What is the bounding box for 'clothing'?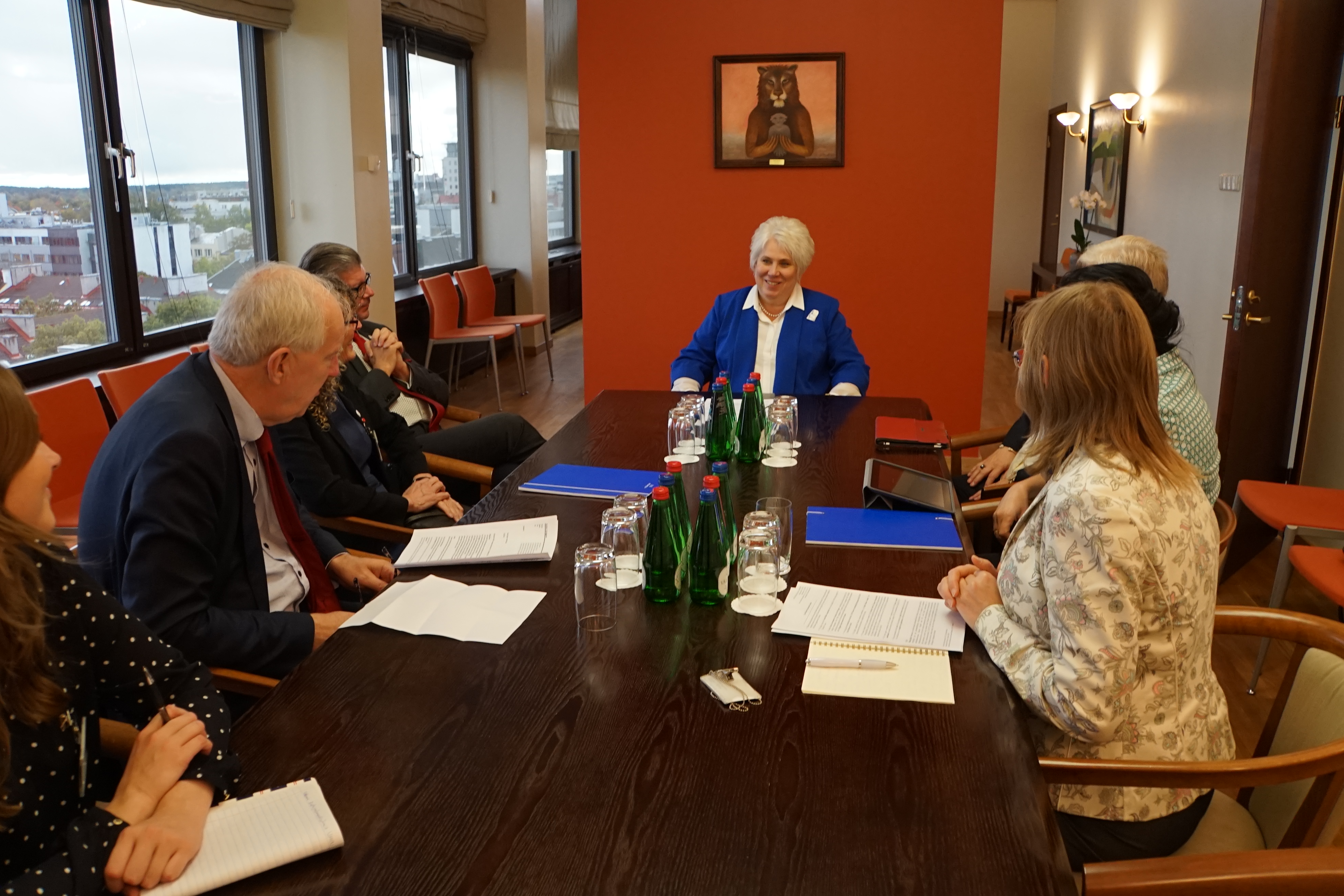
x1=331, y1=129, x2=424, y2=261.
